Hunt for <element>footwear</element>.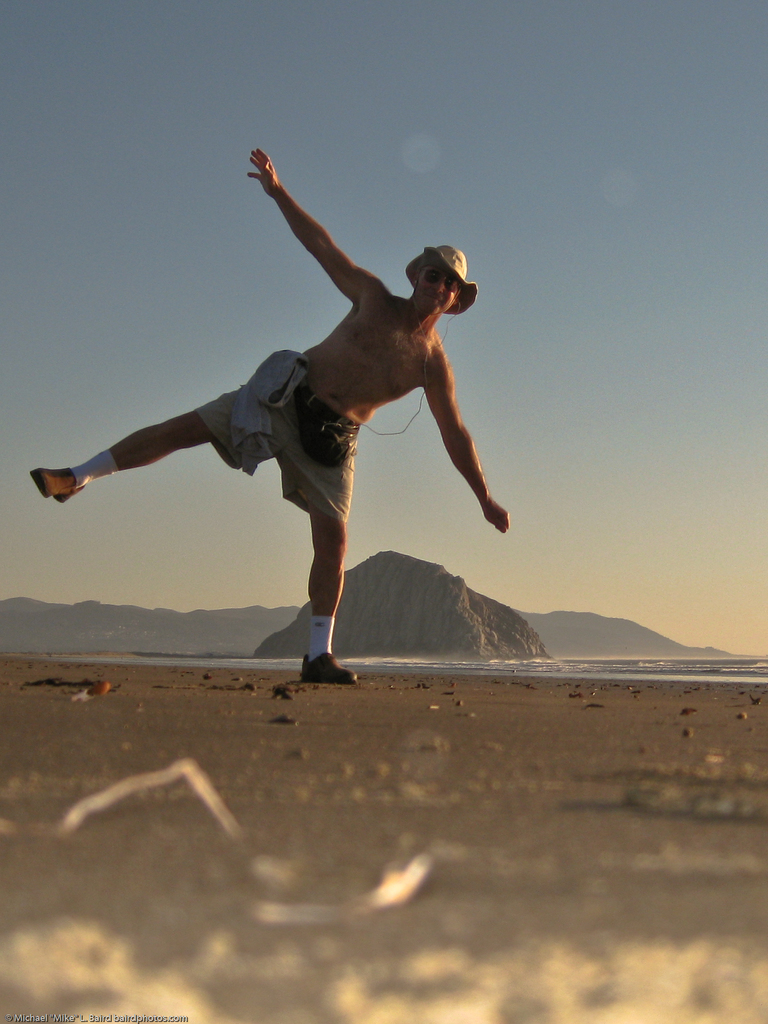
Hunted down at <box>33,470,79,502</box>.
